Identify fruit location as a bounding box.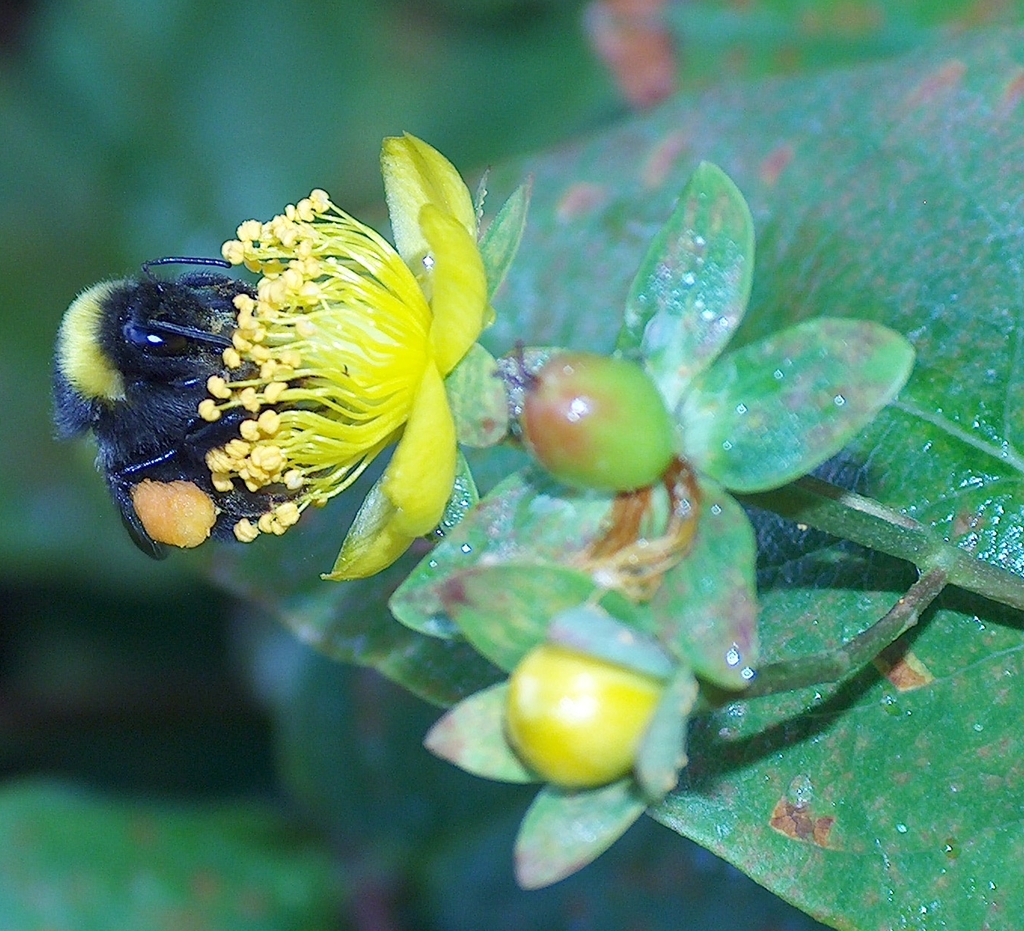
[left=519, top=352, right=681, bottom=502].
